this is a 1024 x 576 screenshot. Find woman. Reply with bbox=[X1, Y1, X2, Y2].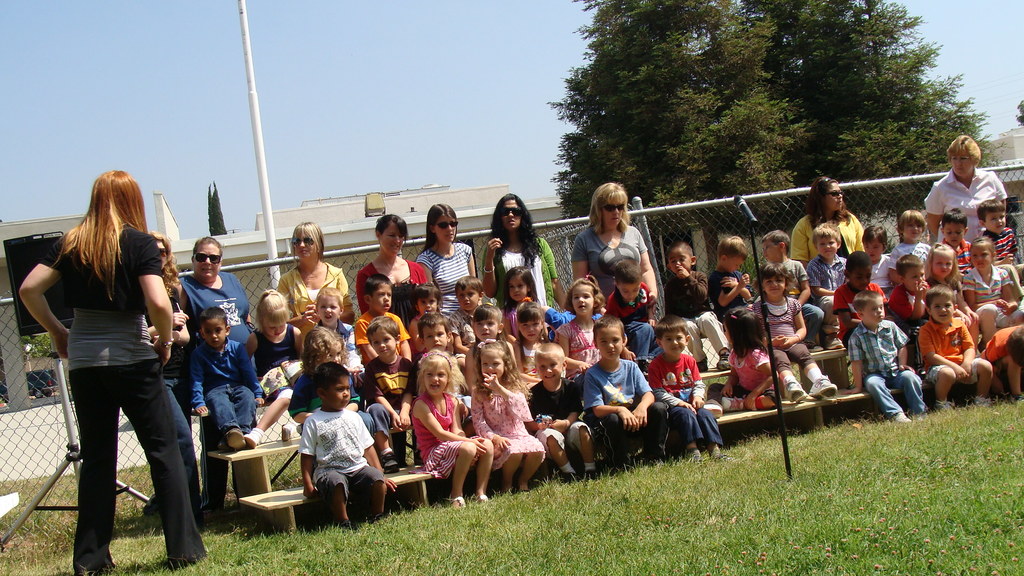
bbox=[485, 189, 575, 318].
